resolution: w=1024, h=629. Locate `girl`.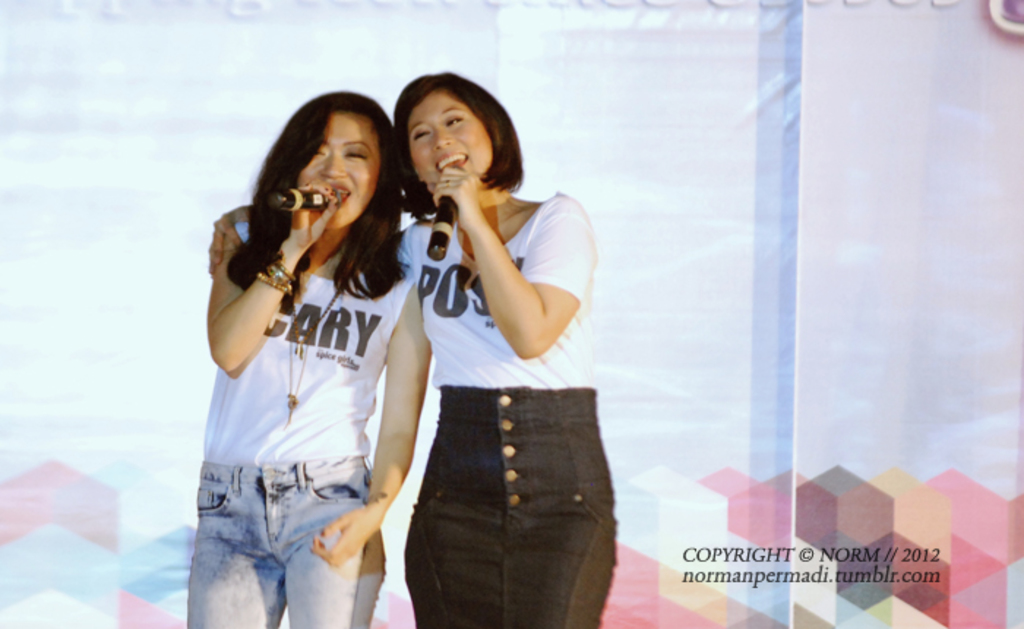
[x1=208, y1=69, x2=619, y2=628].
